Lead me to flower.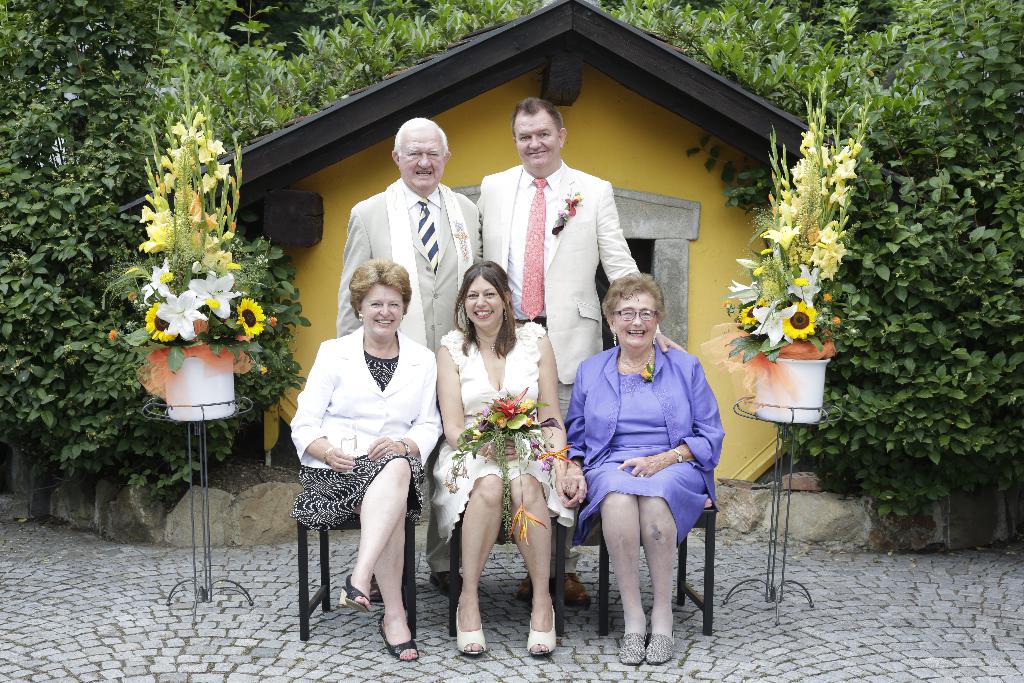
Lead to 270,315,279,327.
